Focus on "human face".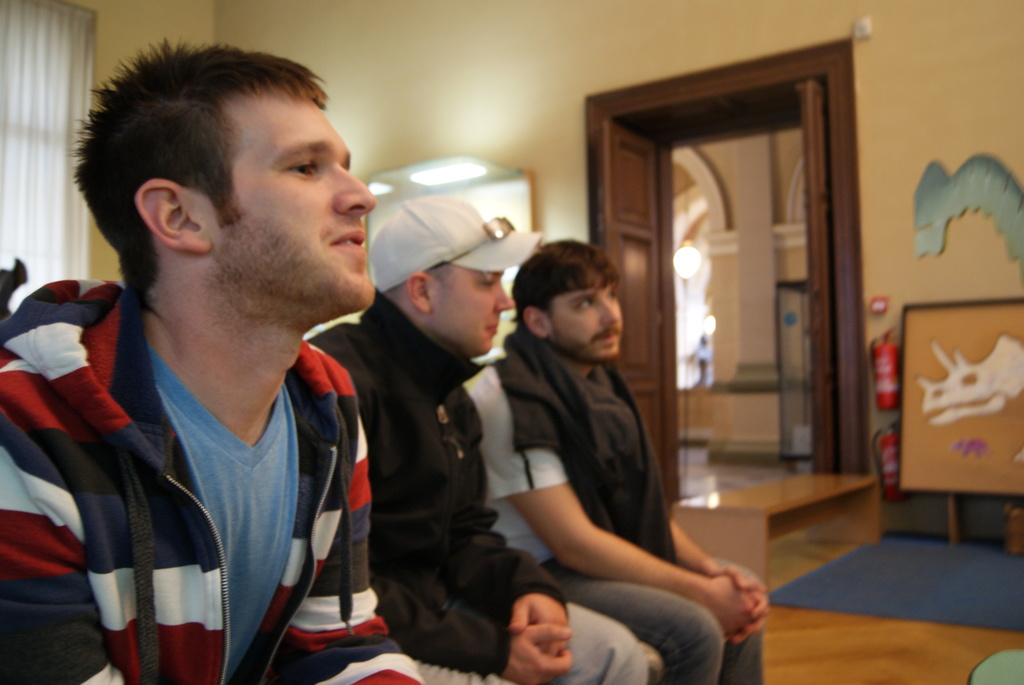
Focused at Rect(550, 271, 628, 361).
